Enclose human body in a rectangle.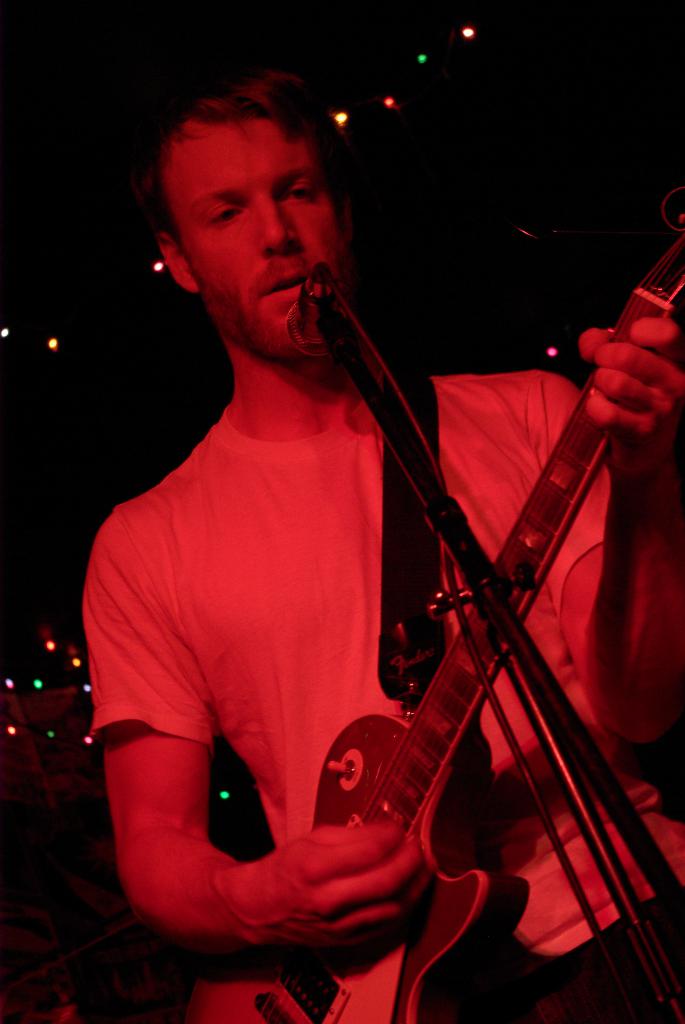
locate(82, 52, 684, 1023).
